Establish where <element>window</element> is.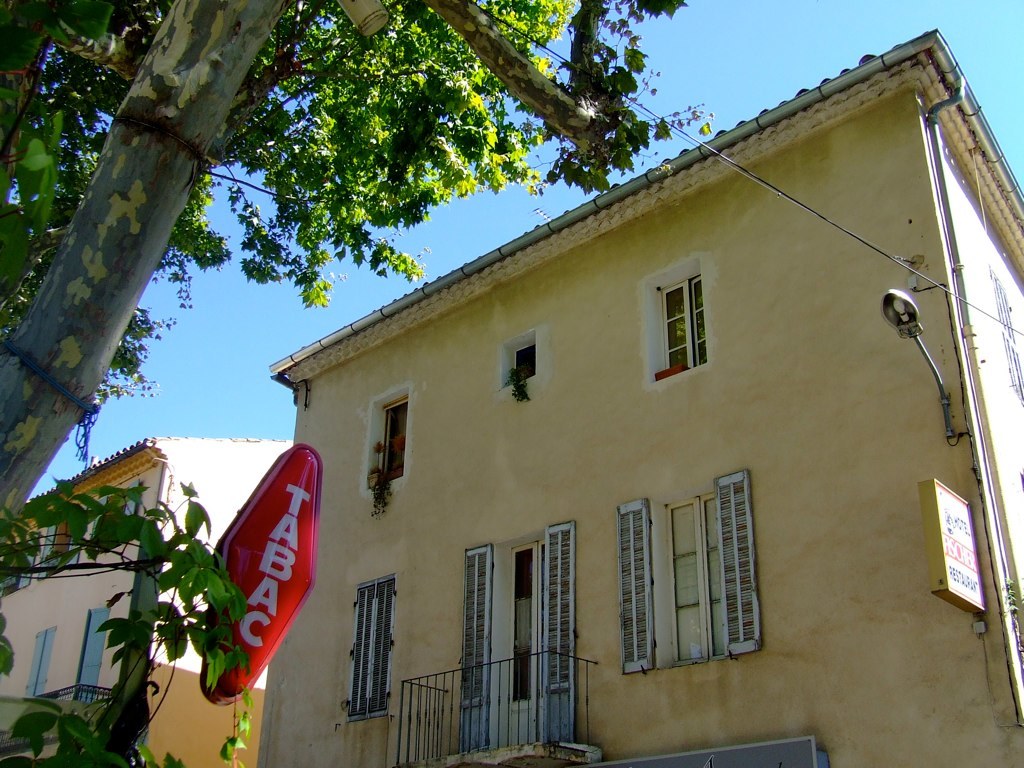
Established at box(383, 403, 404, 485).
